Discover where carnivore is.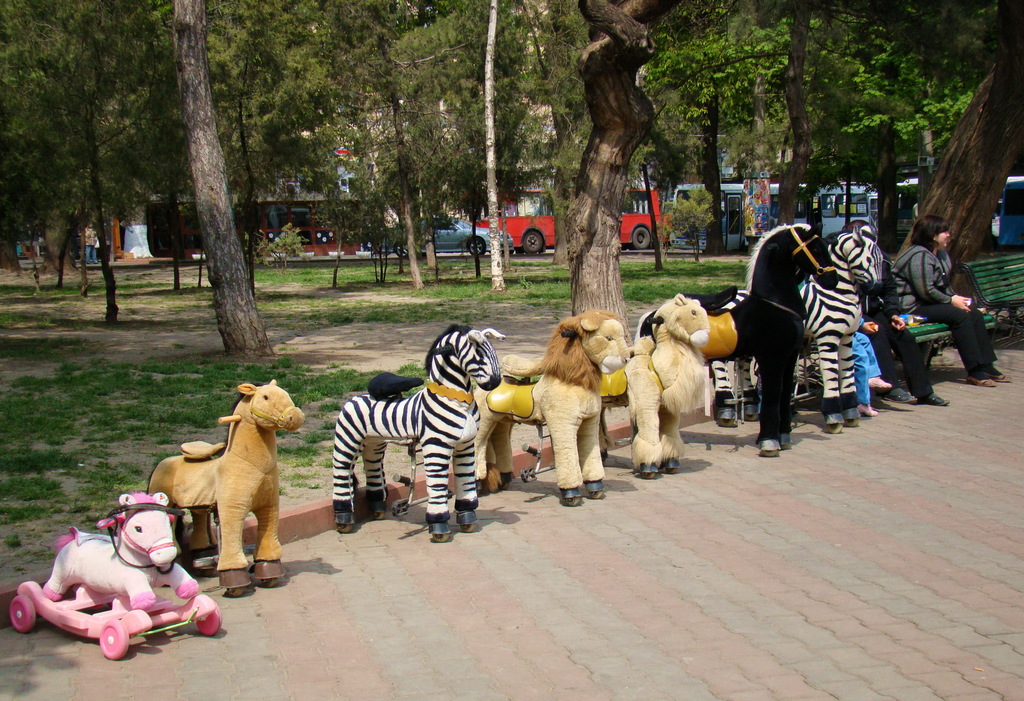
Discovered at [600, 286, 712, 479].
